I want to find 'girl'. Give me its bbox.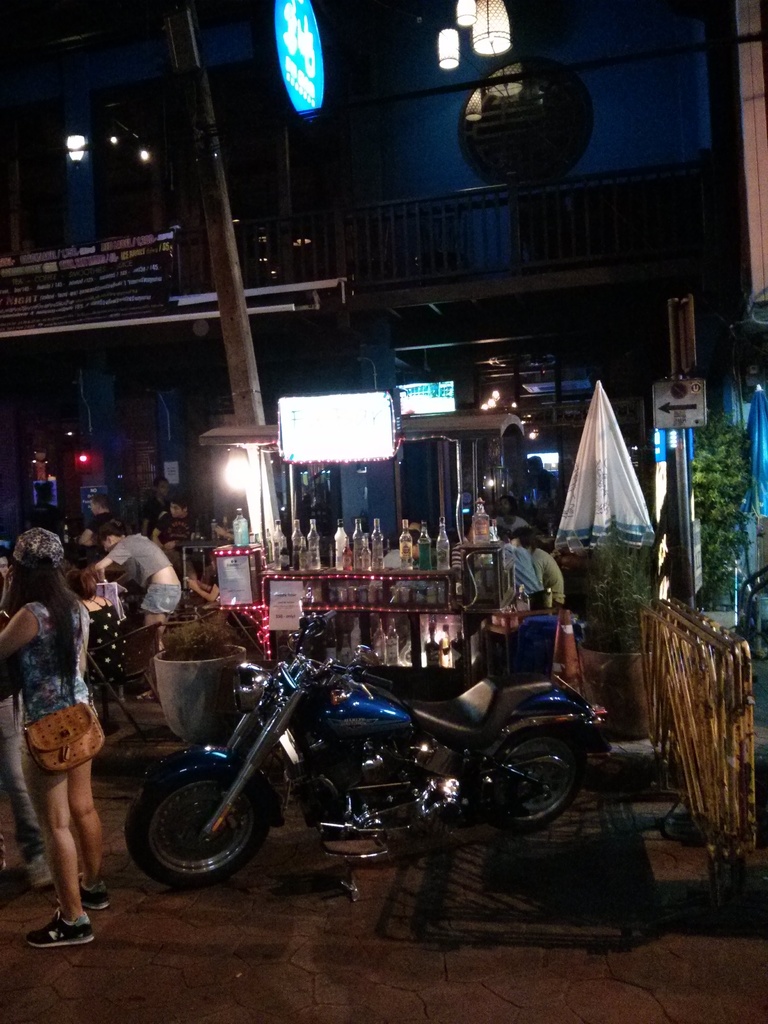
100/522/177/648.
